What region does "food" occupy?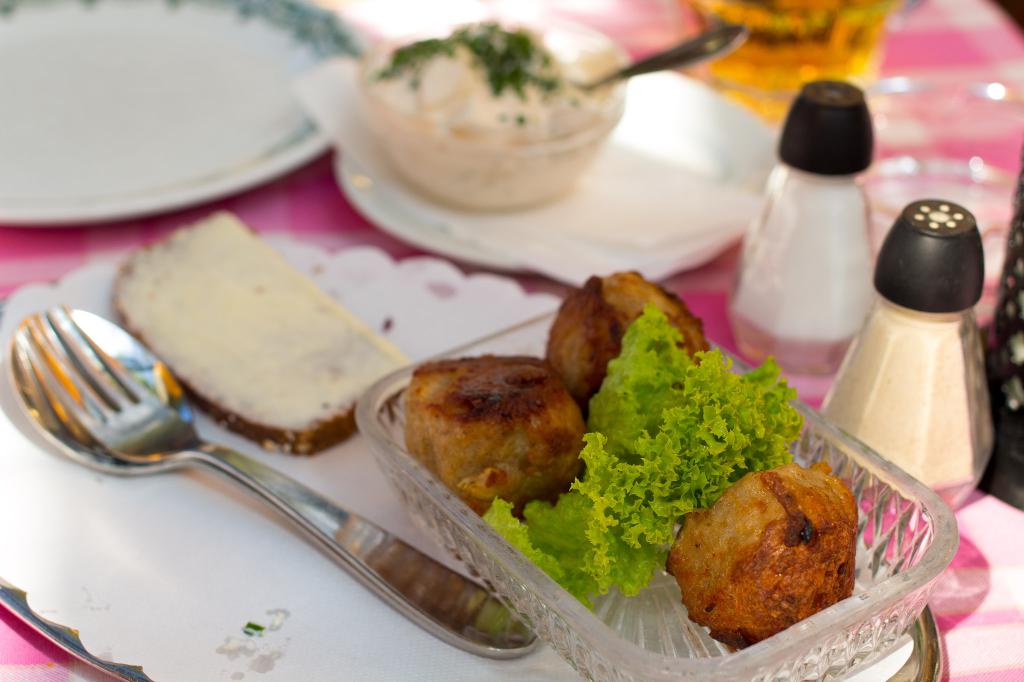
<region>361, 19, 617, 212</region>.
